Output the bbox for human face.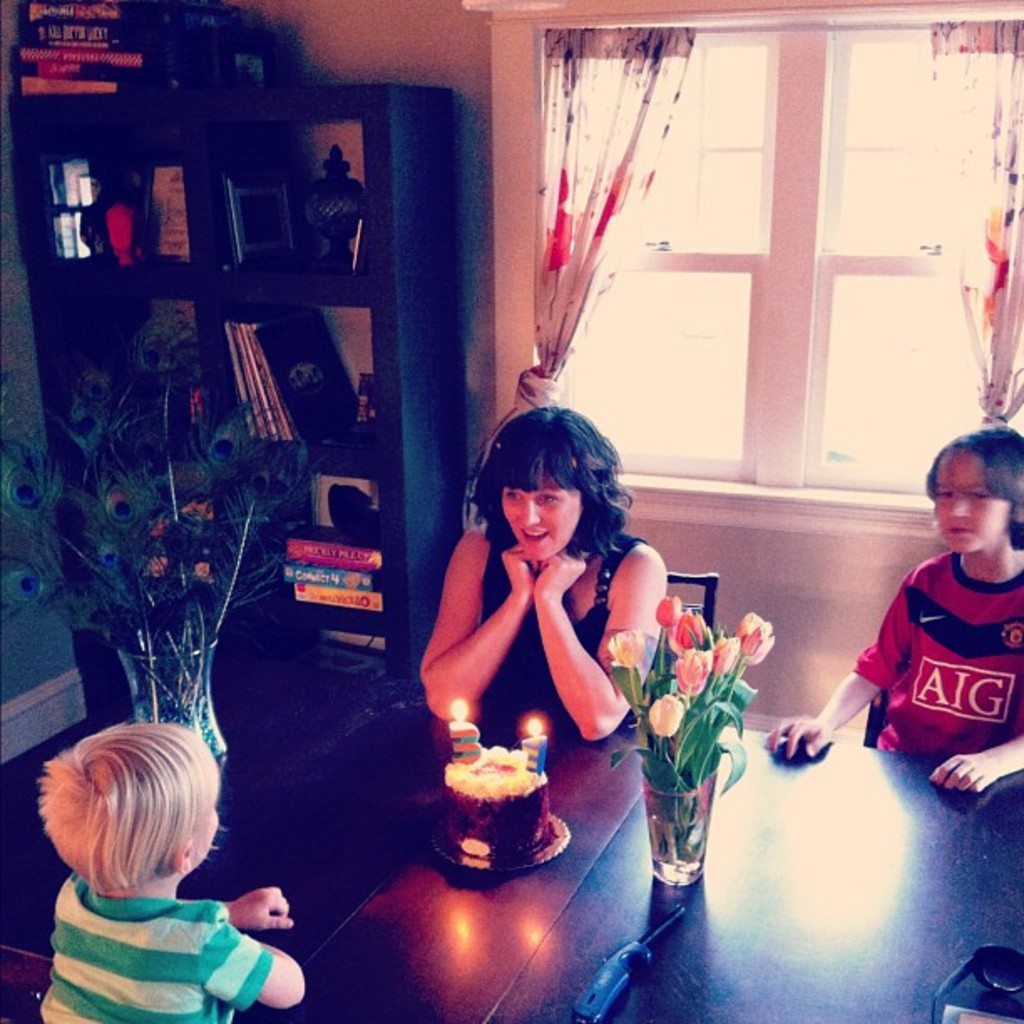
[194,796,214,868].
